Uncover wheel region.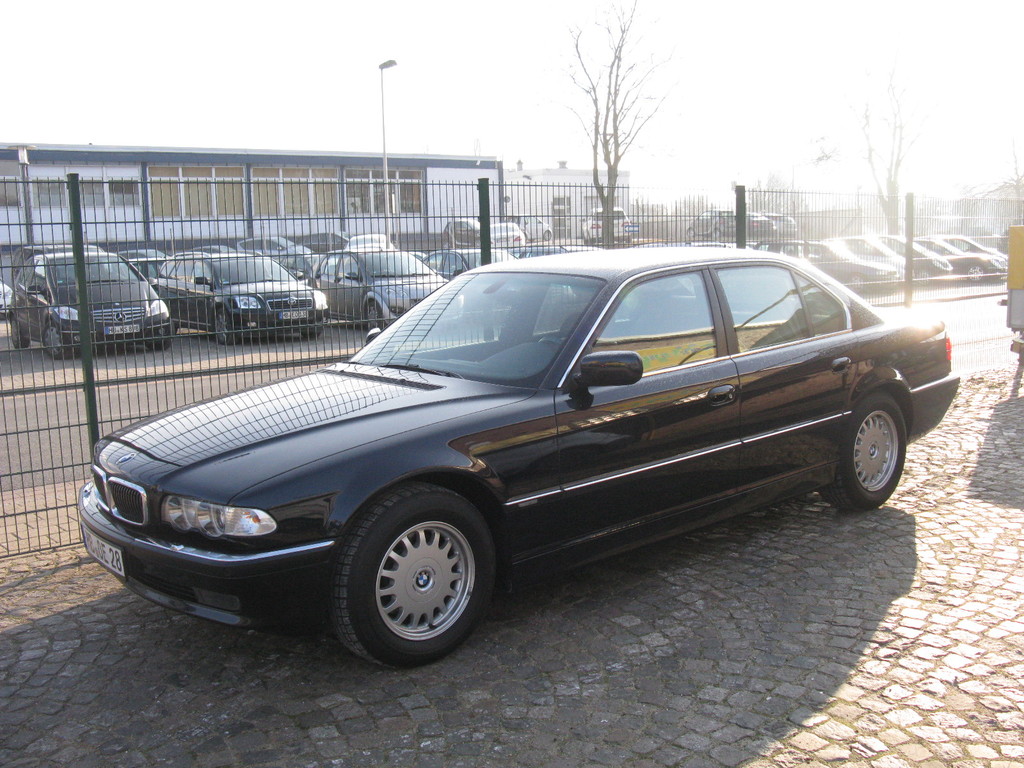
Uncovered: left=42, top=324, right=71, bottom=359.
